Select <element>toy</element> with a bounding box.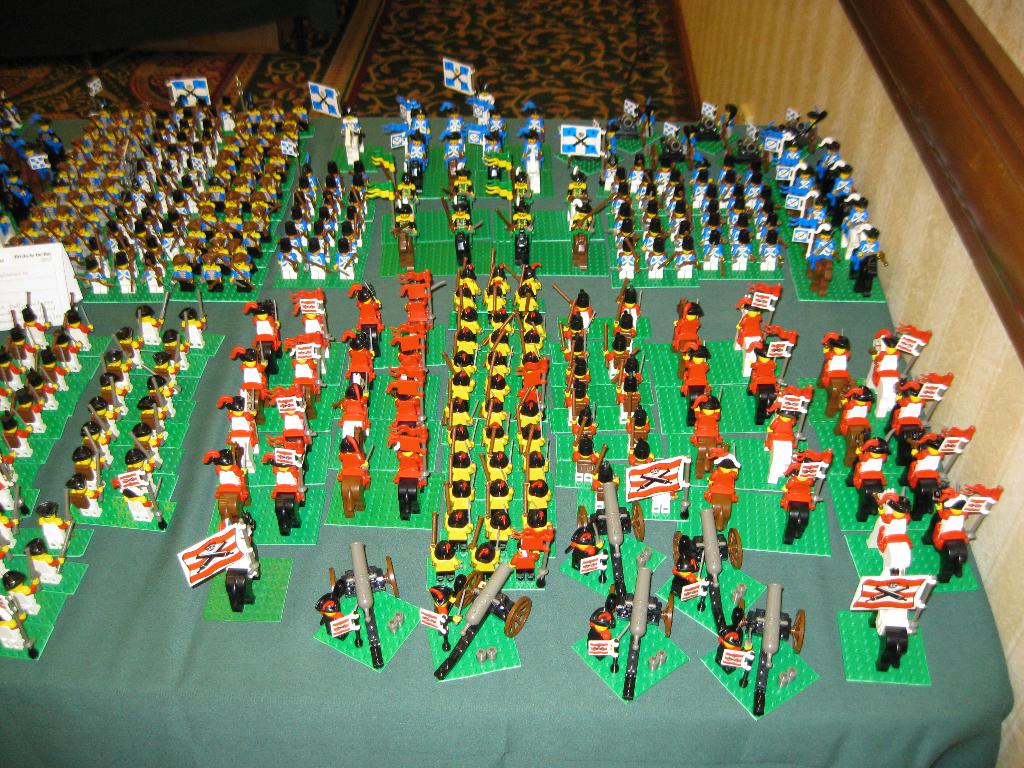
(106, 125, 119, 143).
